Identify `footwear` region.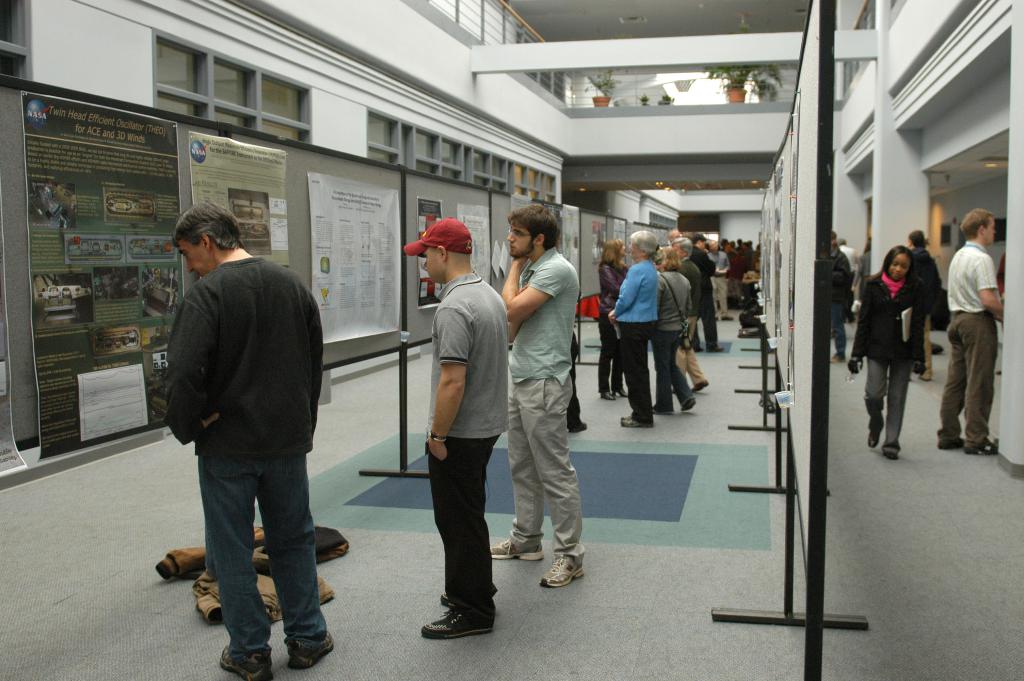
Region: [x1=422, y1=609, x2=490, y2=634].
